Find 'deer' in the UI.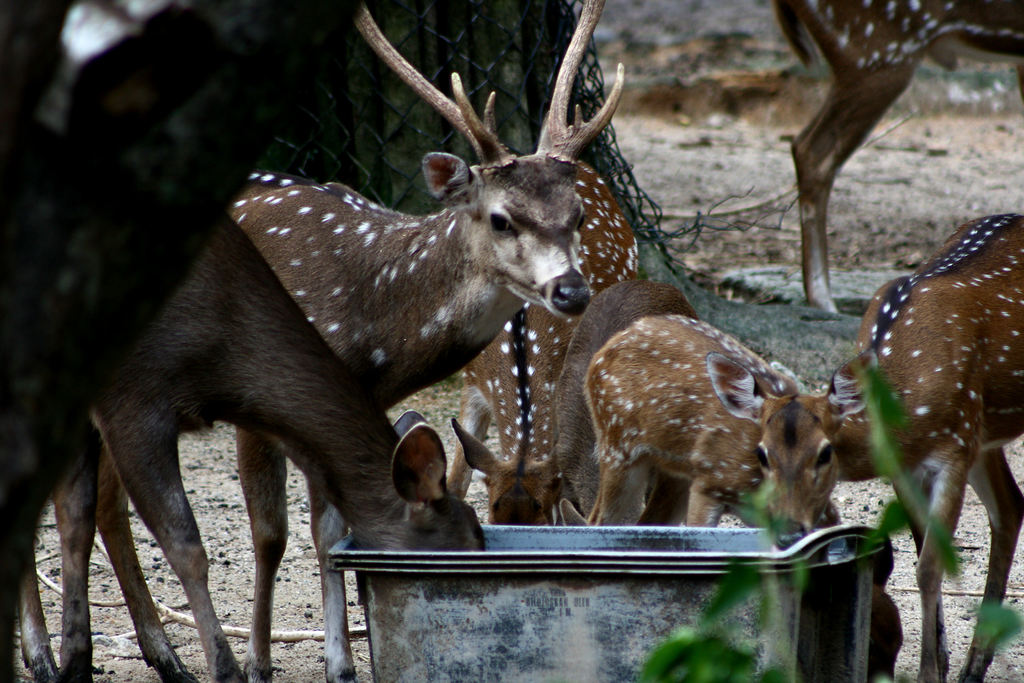
UI element at <box>707,211,1023,682</box>.
